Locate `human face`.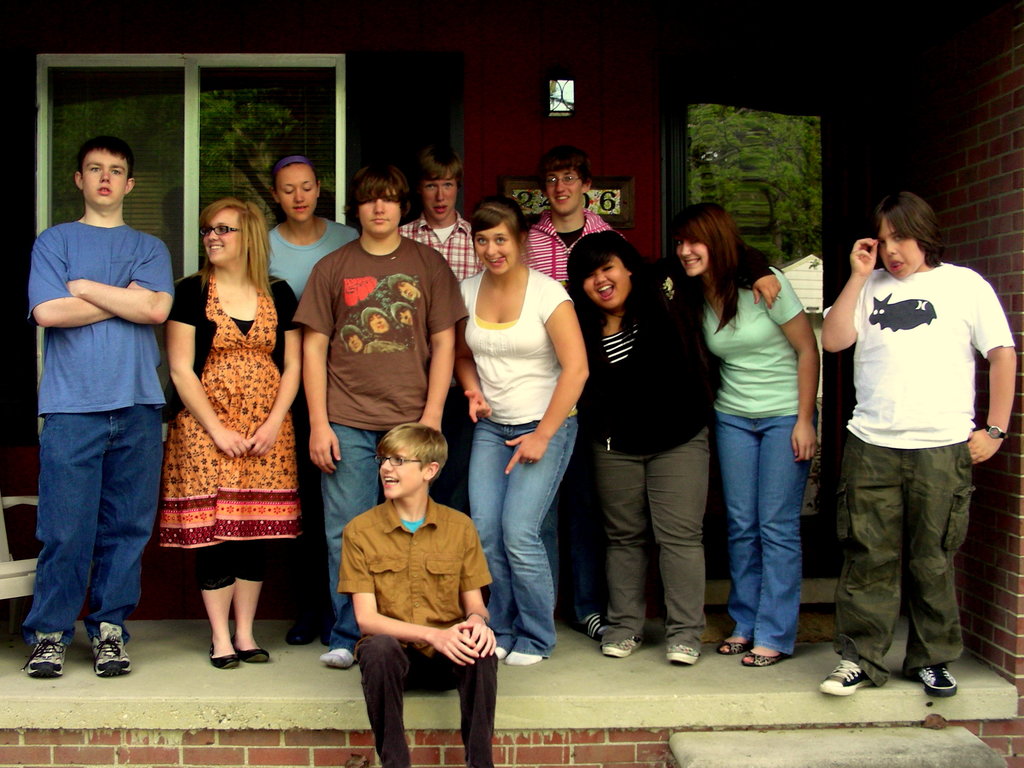
Bounding box: (676,236,710,280).
